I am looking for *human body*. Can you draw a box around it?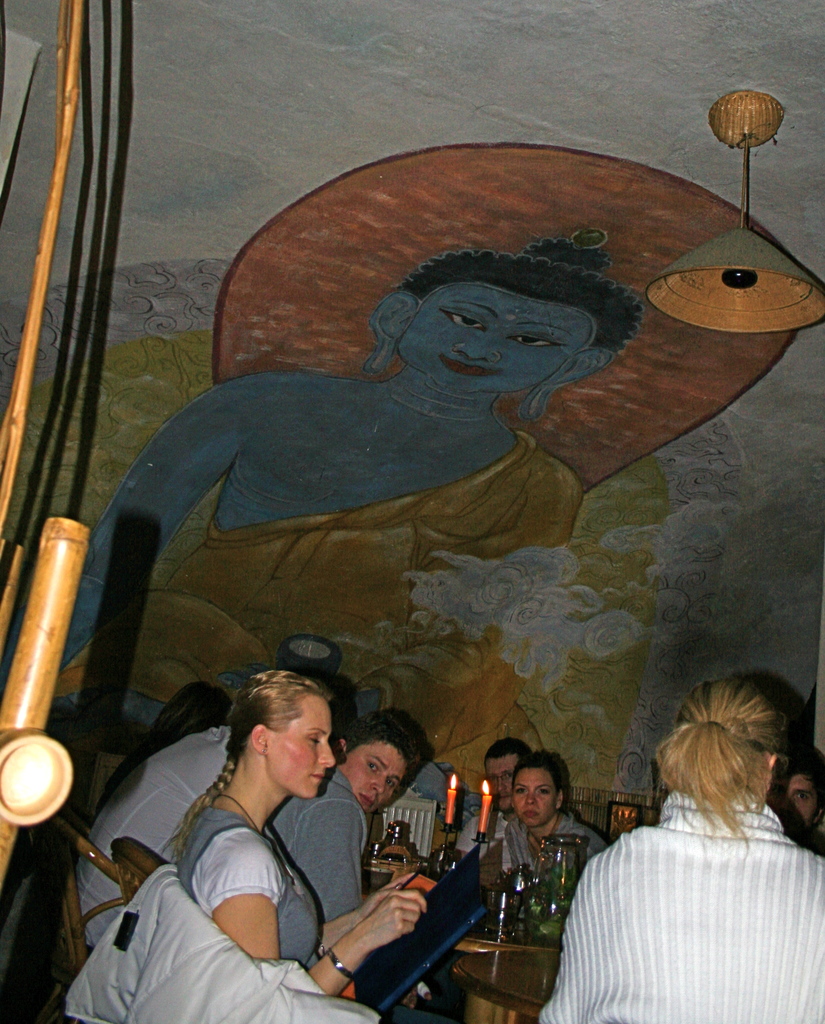
Sure, the bounding box is 501, 808, 623, 942.
